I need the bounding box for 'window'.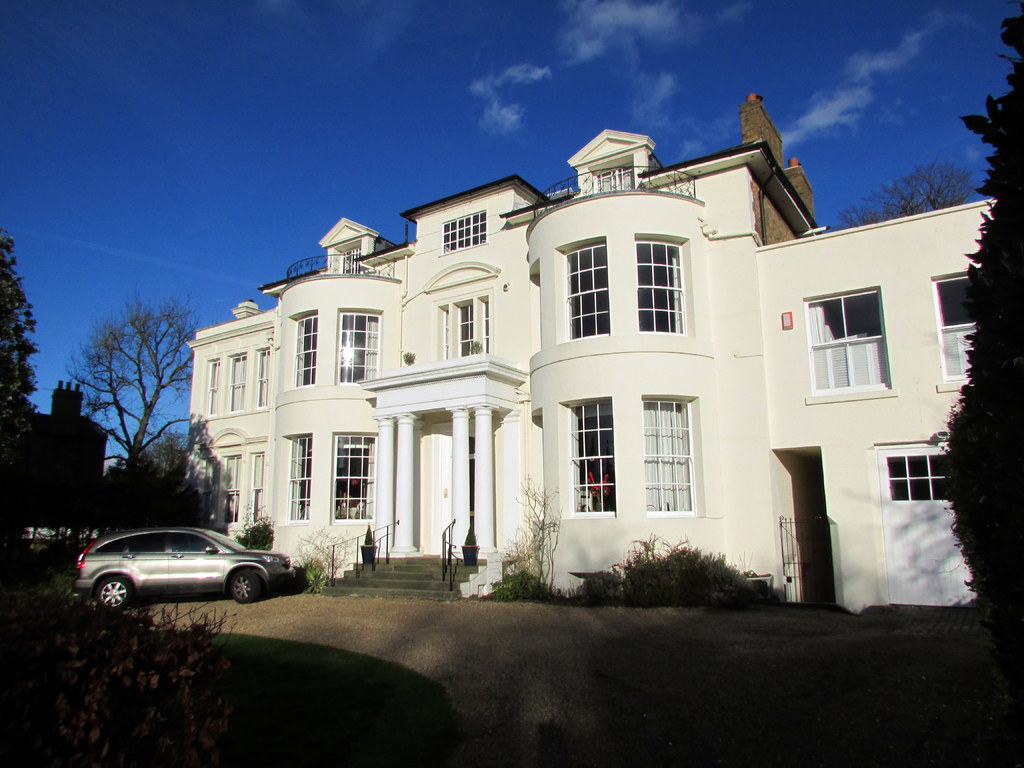
Here it is: 252/451/264/521.
